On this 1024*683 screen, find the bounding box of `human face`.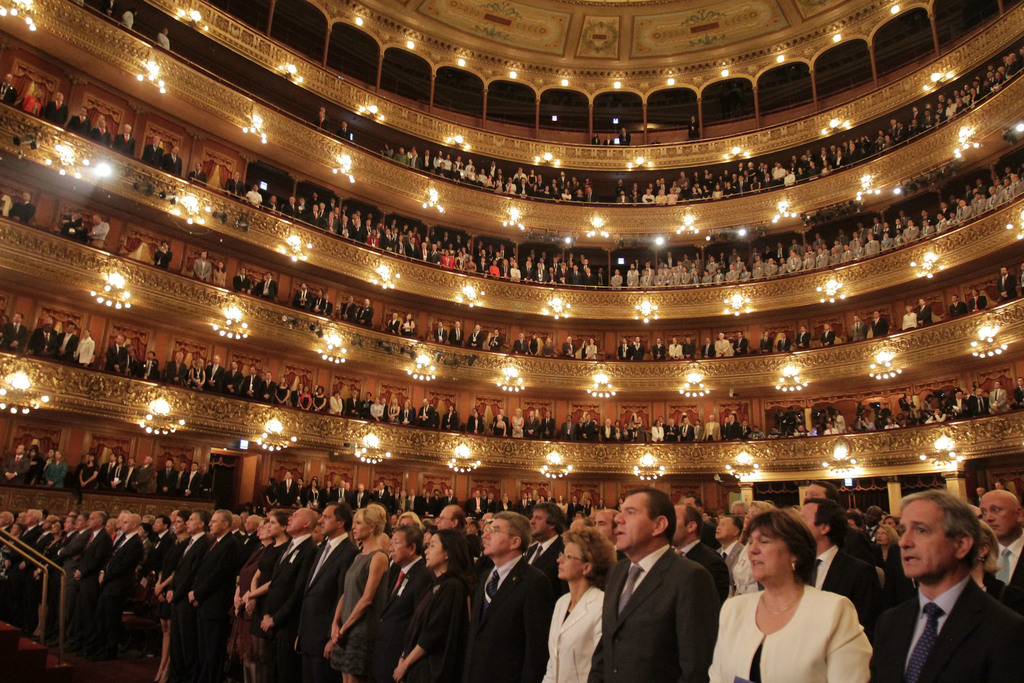
Bounding box: bbox=[129, 457, 131, 465].
